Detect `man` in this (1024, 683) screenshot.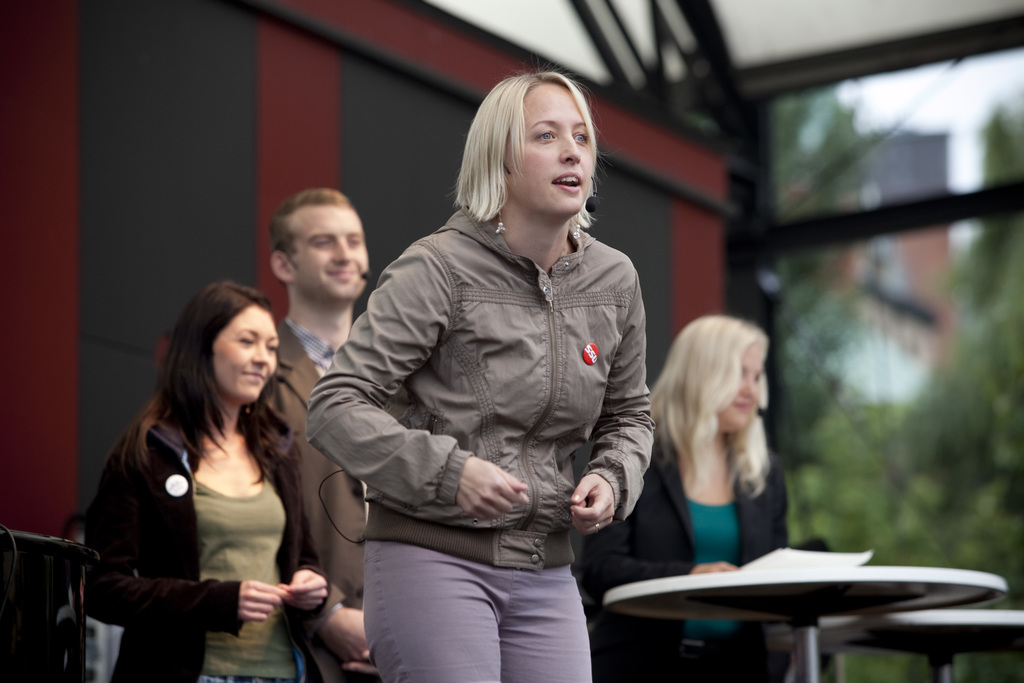
Detection: left=269, top=179, right=372, bottom=682.
